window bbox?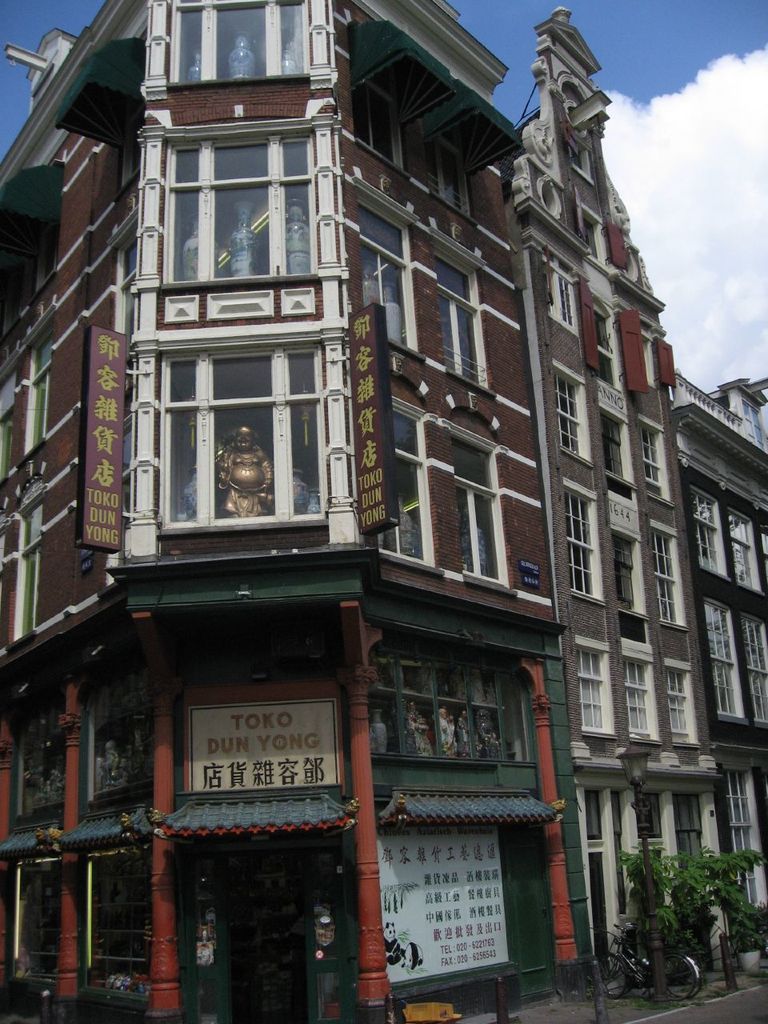
BBox(737, 617, 767, 719)
